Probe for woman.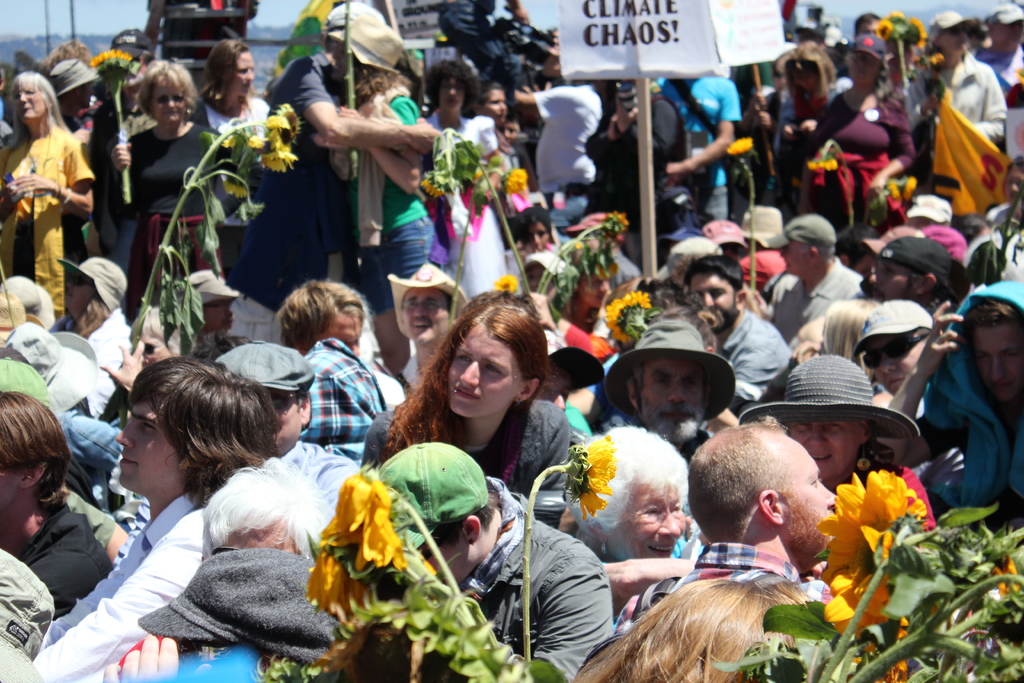
Probe result: left=314, top=13, right=433, bottom=395.
